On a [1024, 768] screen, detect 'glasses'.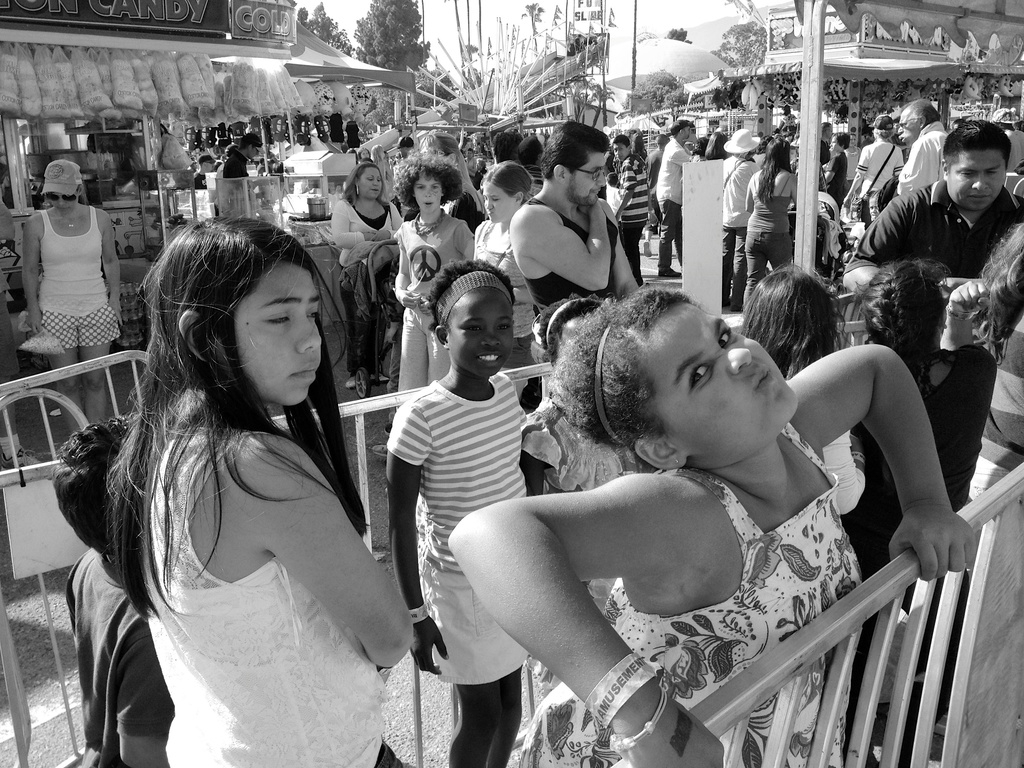
crop(572, 168, 612, 186).
